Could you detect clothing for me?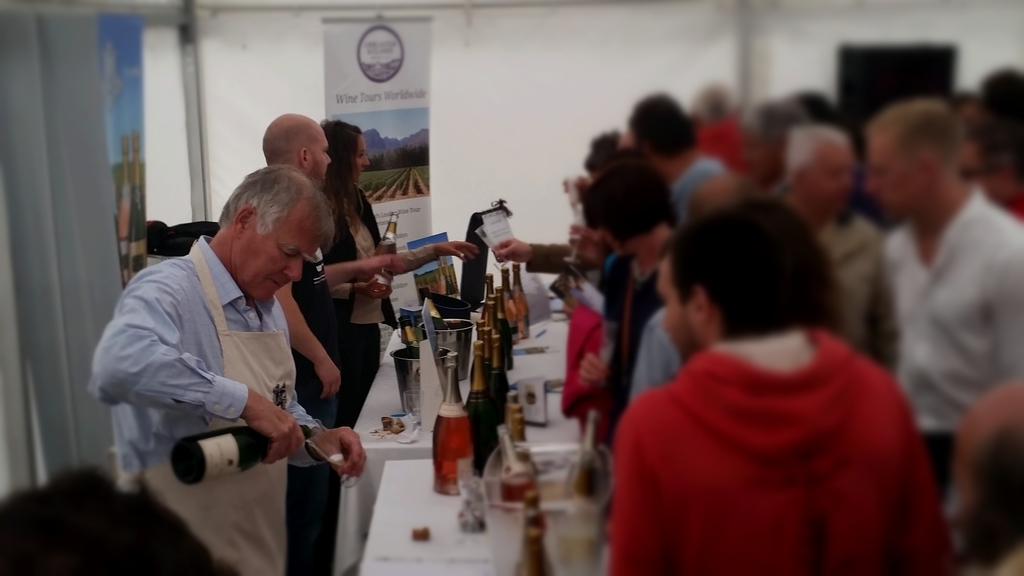
Detection result: <region>924, 427, 1023, 575</region>.
